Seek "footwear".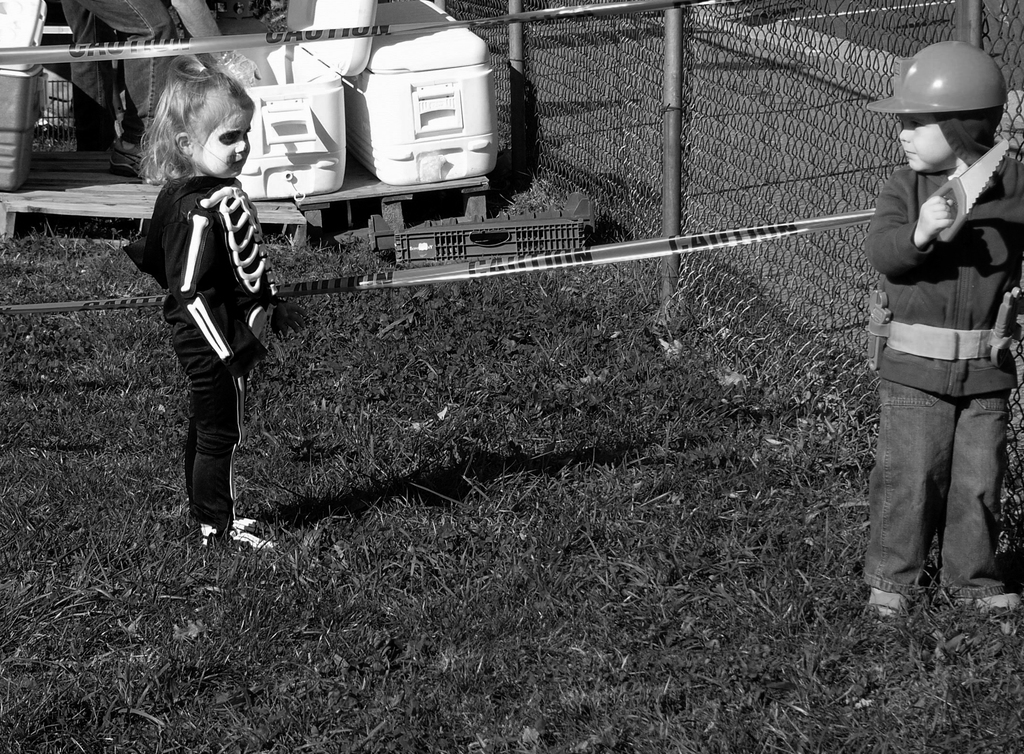
region(956, 592, 1023, 616).
